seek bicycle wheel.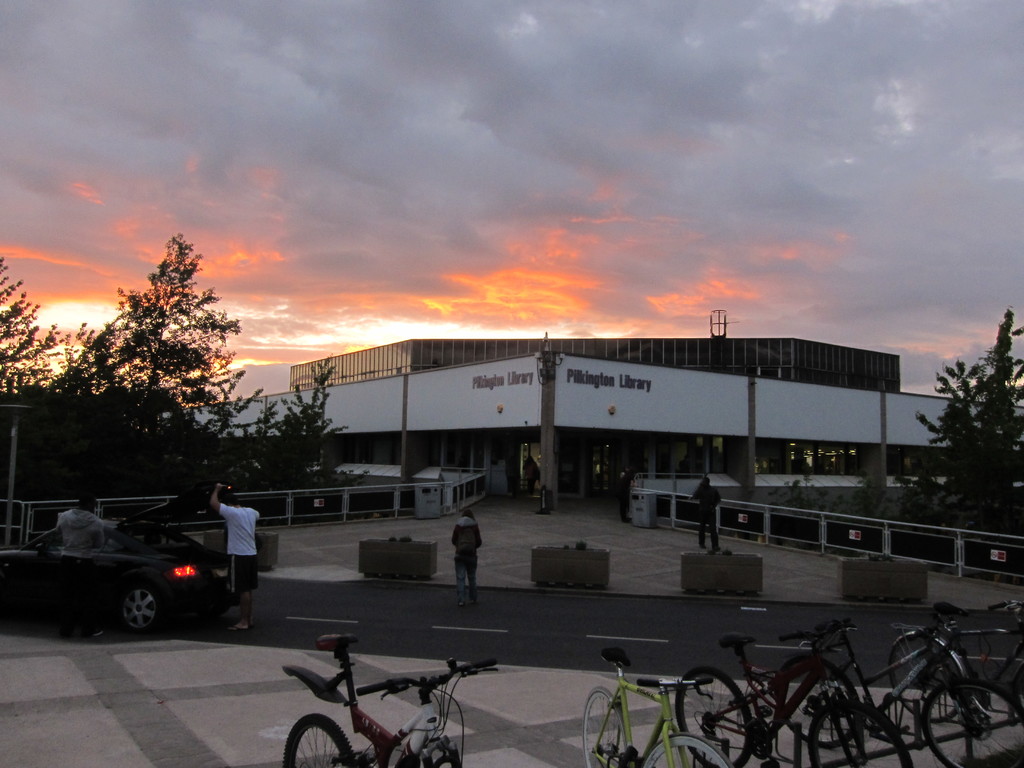
(x1=637, y1=732, x2=737, y2=767).
